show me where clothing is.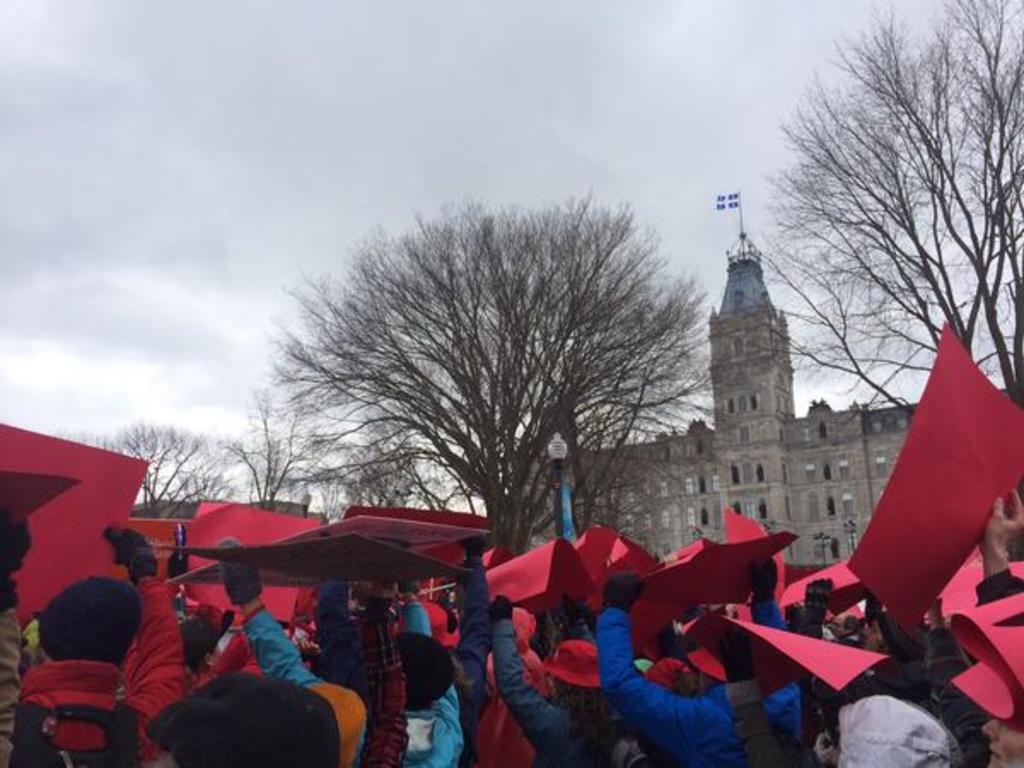
clothing is at 10:662:133:744.
